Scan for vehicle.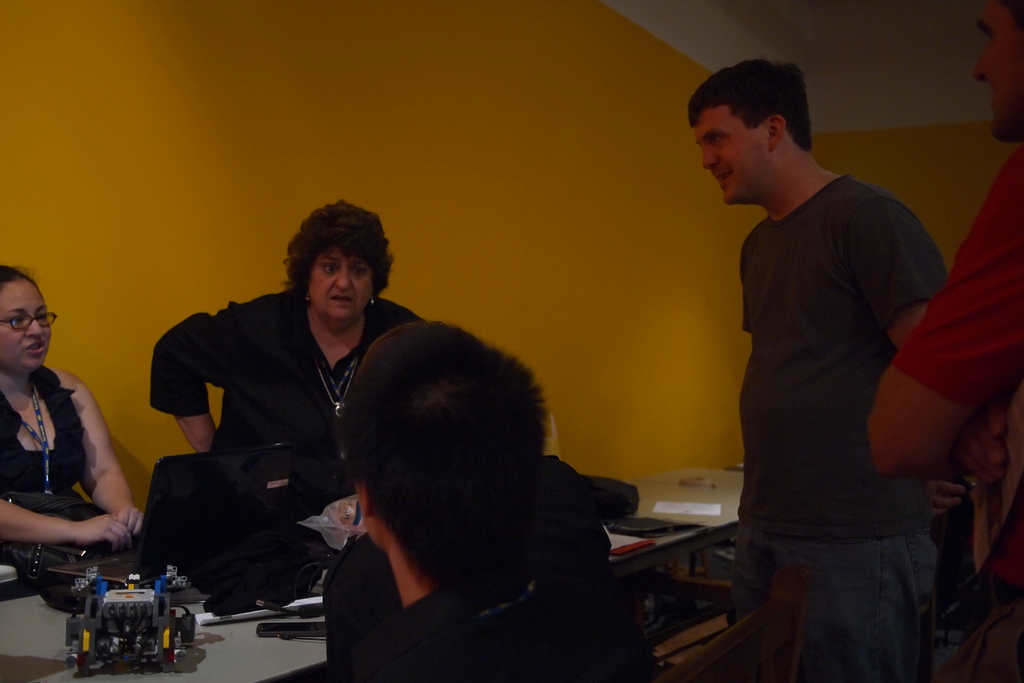
Scan result: Rect(6, 540, 141, 608).
